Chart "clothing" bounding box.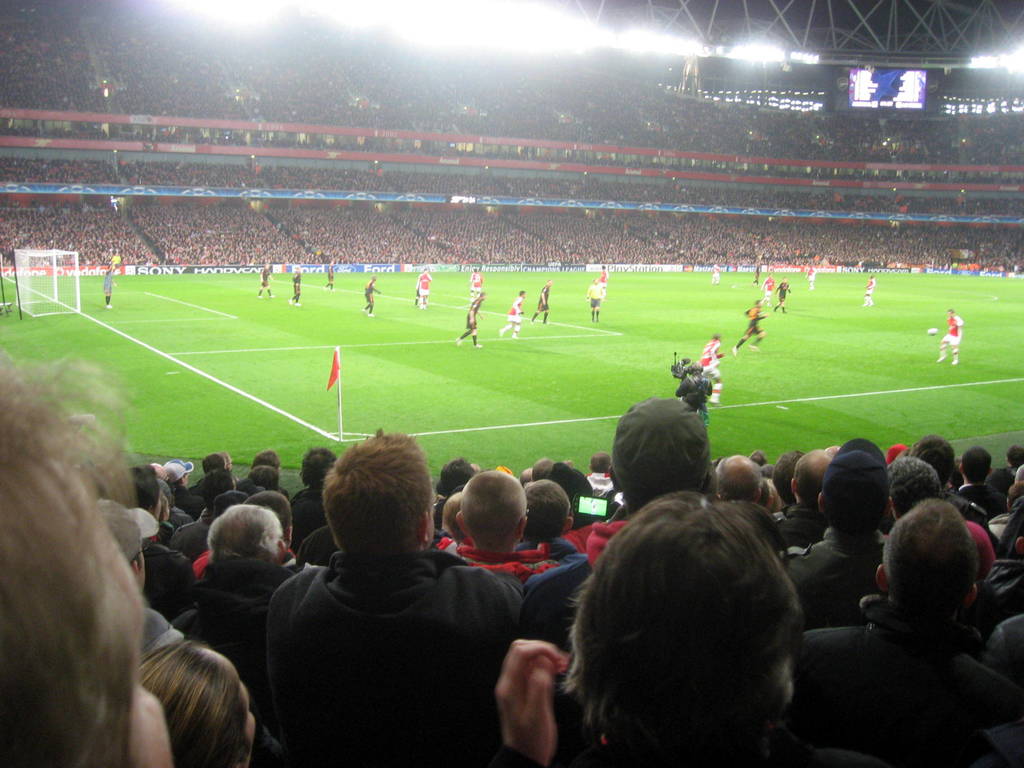
Charted: crop(165, 518, 210, 548).
